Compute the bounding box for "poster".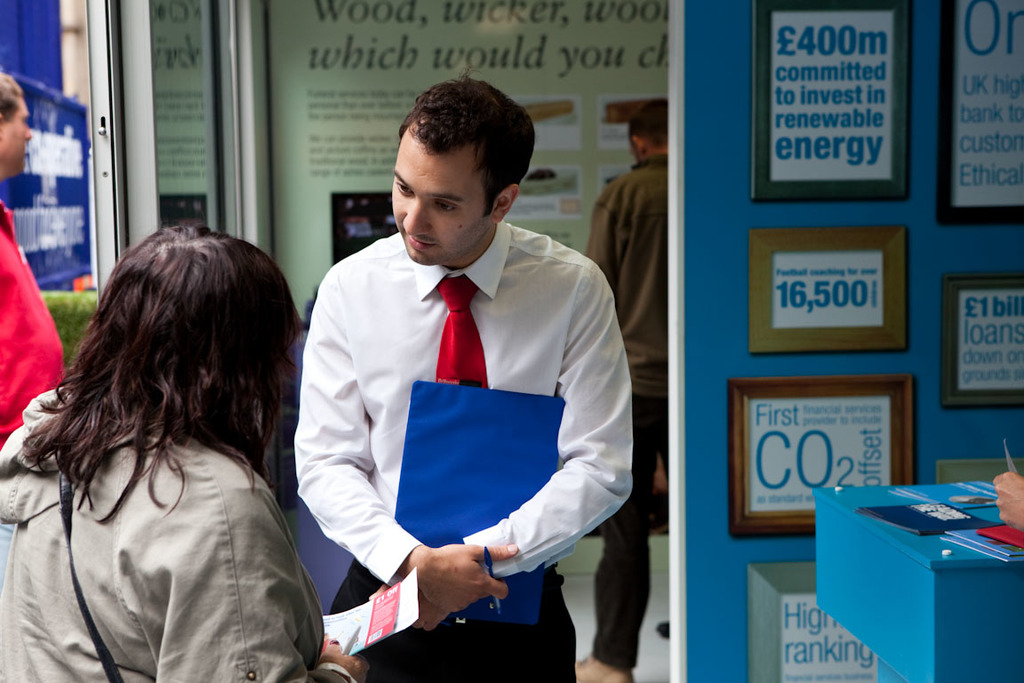
<bbox>958, 293, 1023, 394</bbox>.
